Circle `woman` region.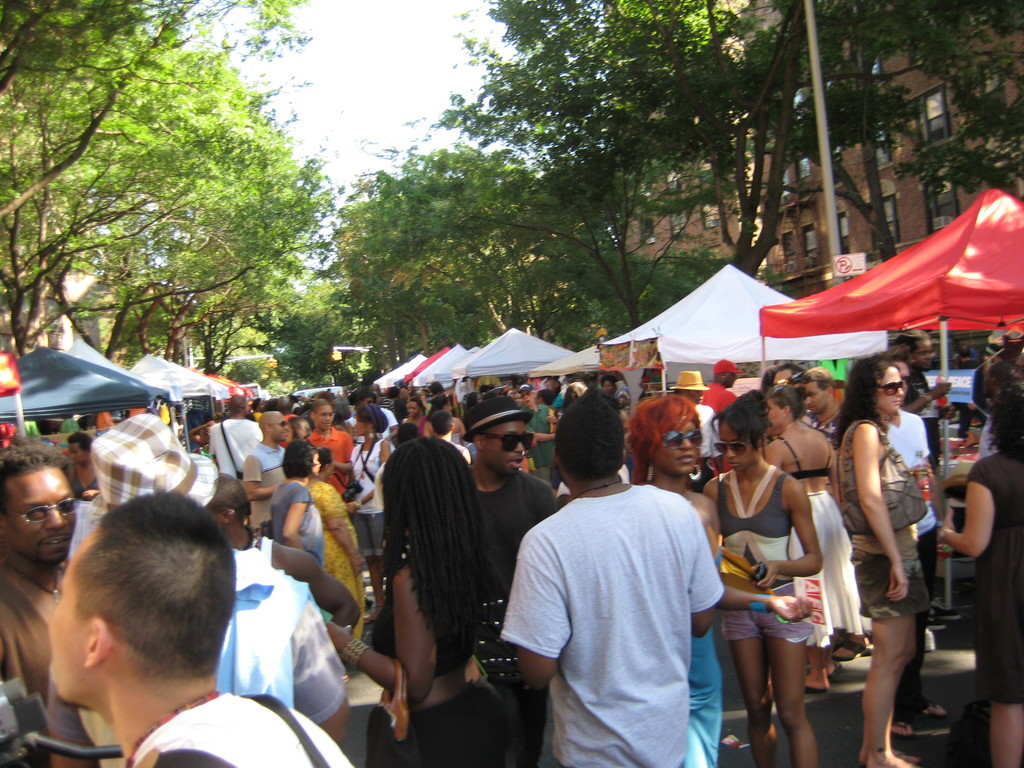
Region: x1=934 y1=388 x2=1023 y2=767.
